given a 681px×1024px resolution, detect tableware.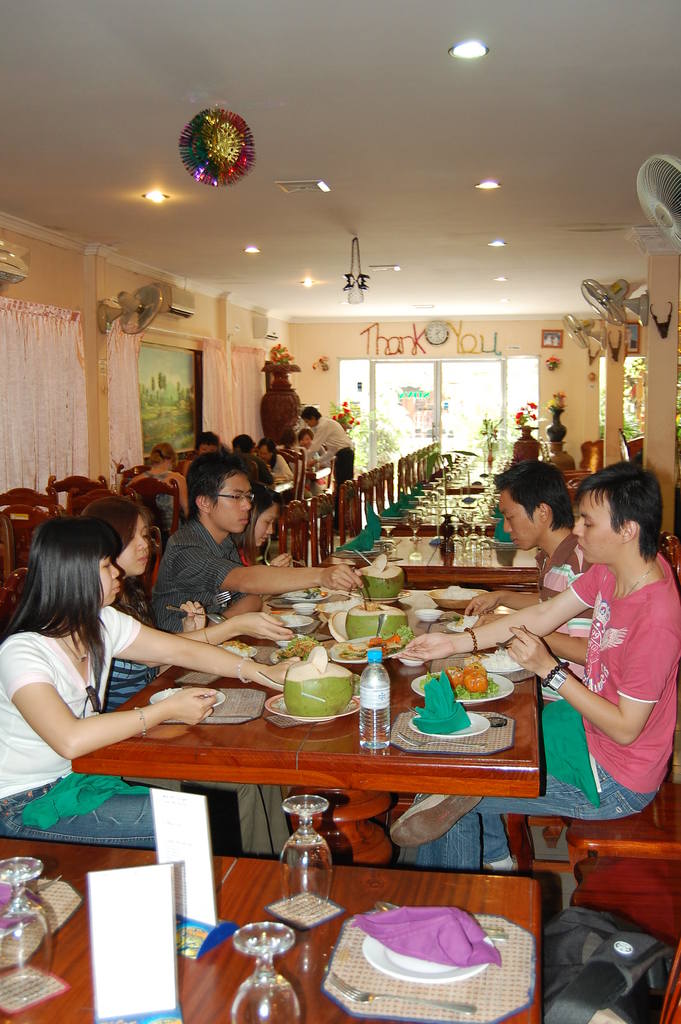
bbox(375, 897, 514, 935).
